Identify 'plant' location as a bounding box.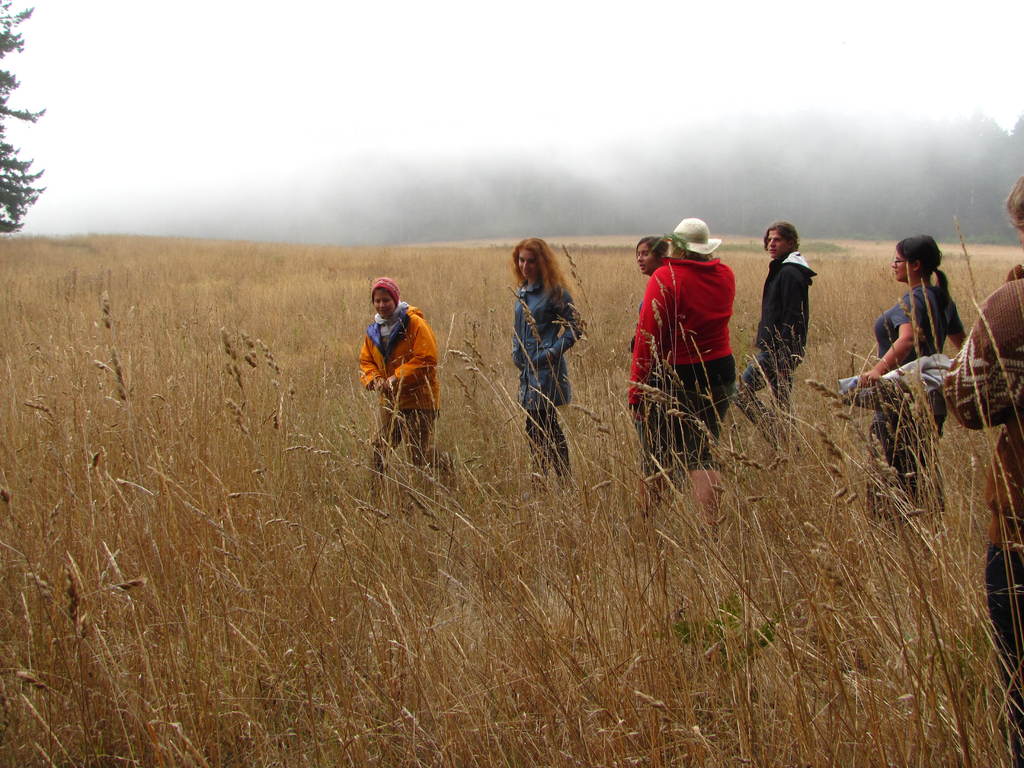
[653,592,791,693].
